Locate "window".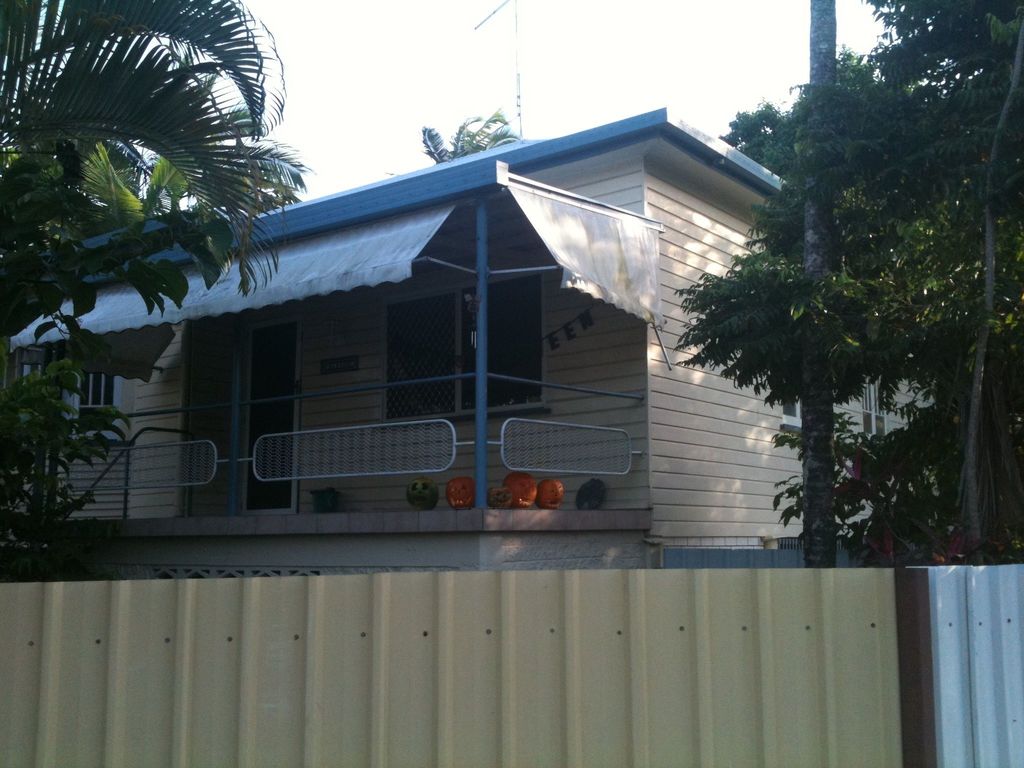
Bounding box: rect(778, 389, 804, 429).
